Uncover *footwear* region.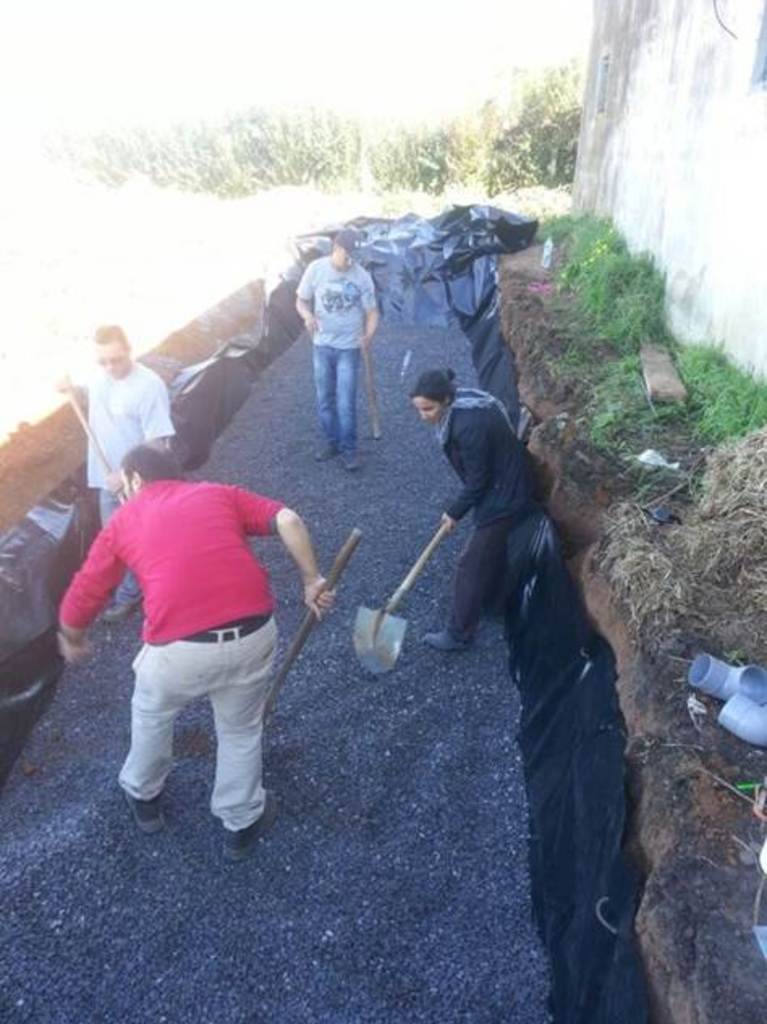
Uncovered: {"left": 421, "top": 626, "right": 461, "bottom": 654}.
